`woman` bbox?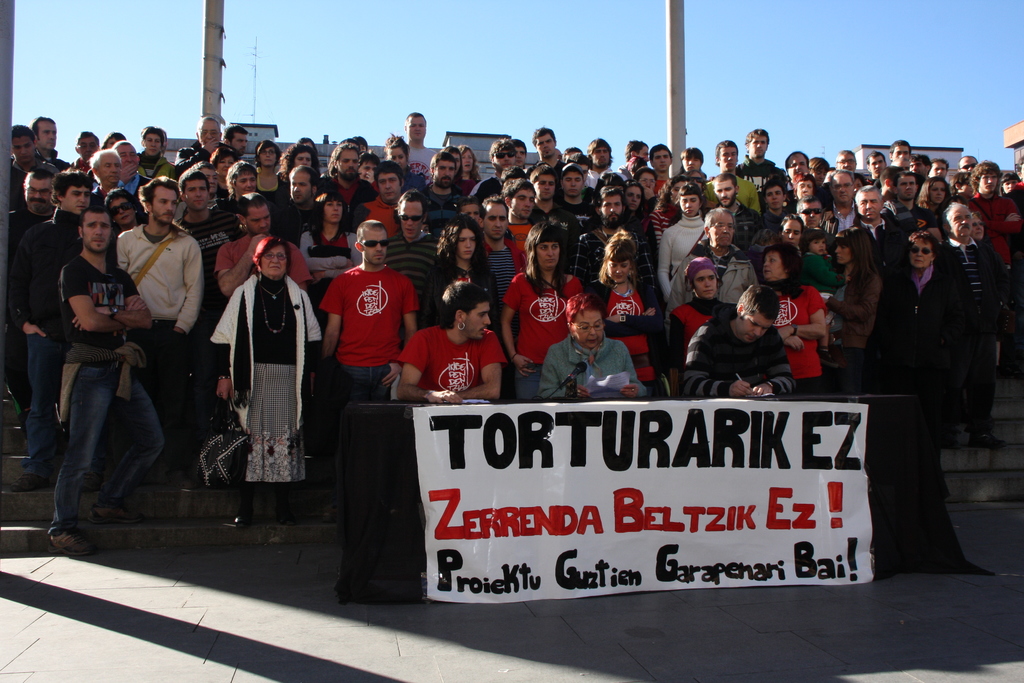
(972,213,992,259)
